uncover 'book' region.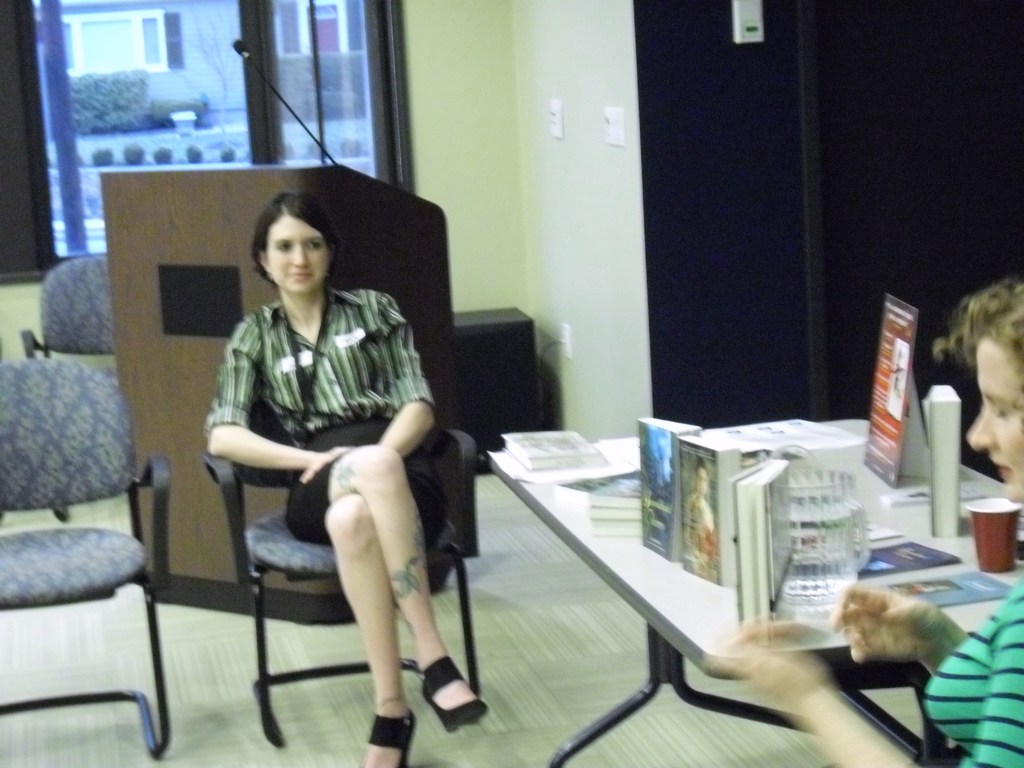
Uncovered: bbox(637, 417, 698, 560).
